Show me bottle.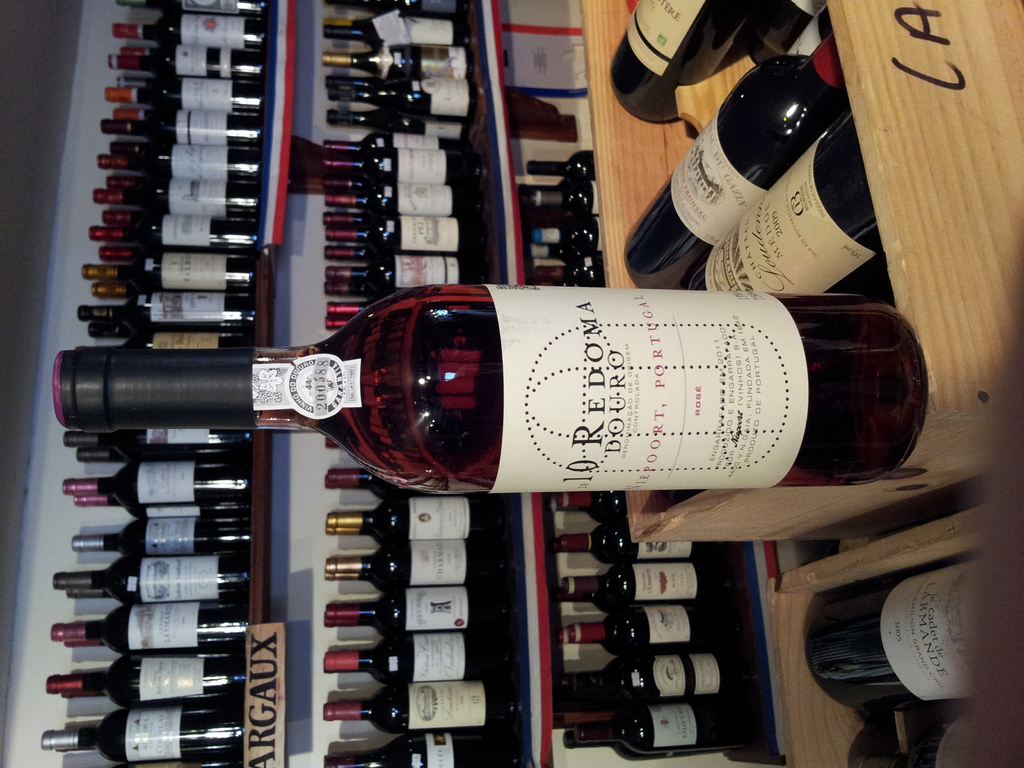
bottle is here: BBox(789, 555, 1020, 705).
